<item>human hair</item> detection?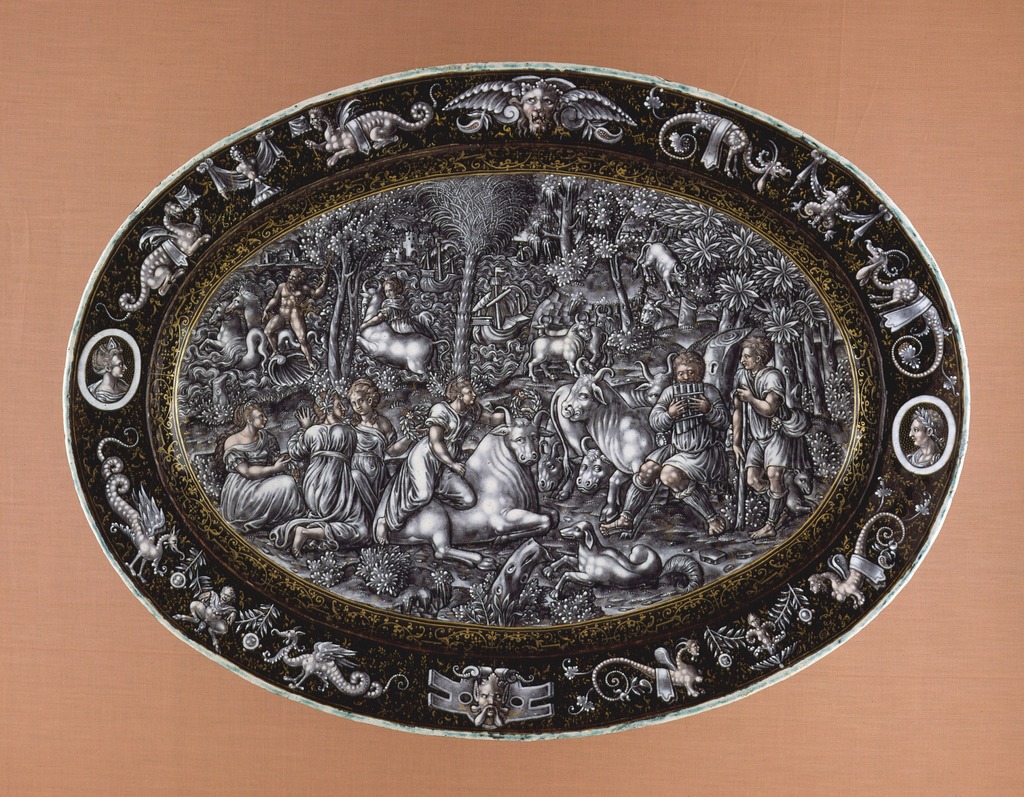
x1=232, y1=403, x2=261, y2=430
